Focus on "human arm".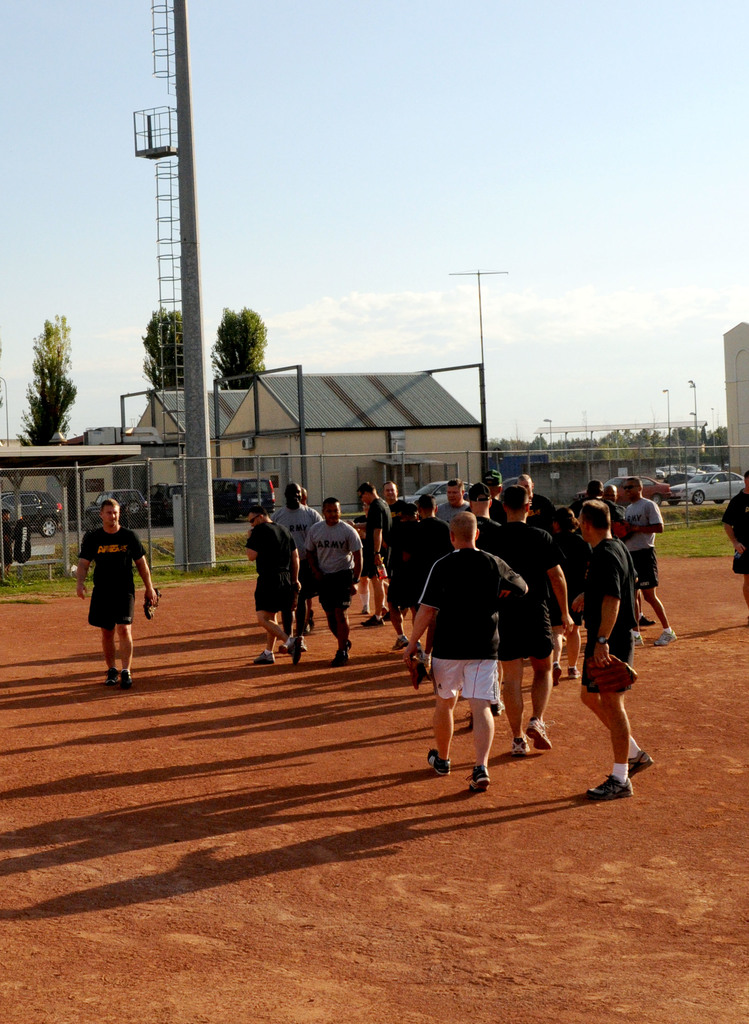
Focused at <bbox>302, 531, 325, 580</bbox>.
